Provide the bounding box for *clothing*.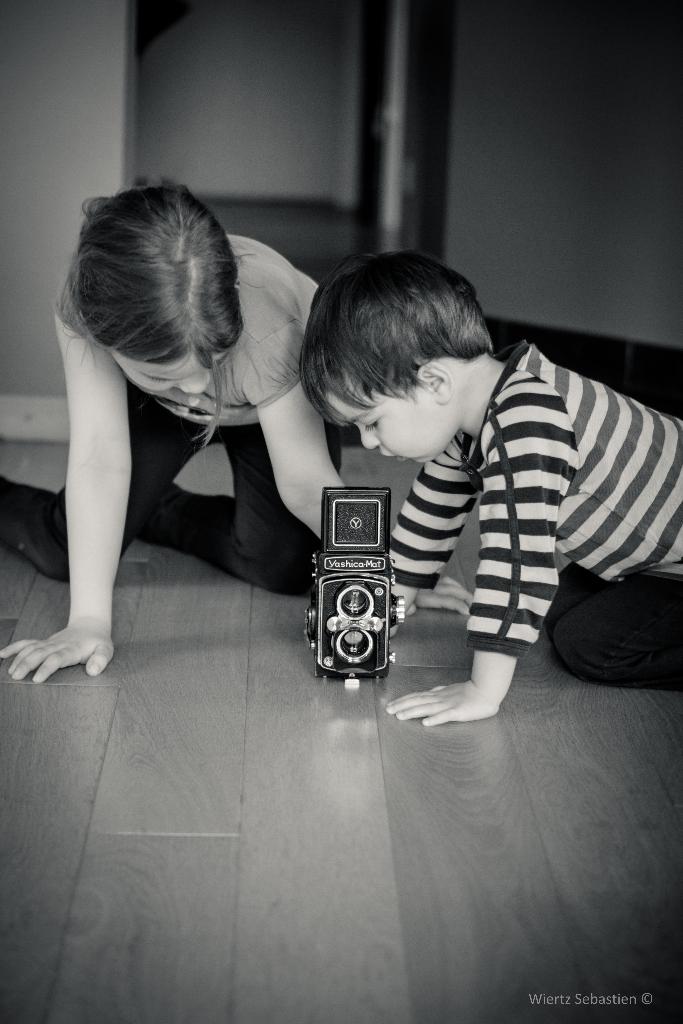
rect(329, 324, 661, 719).
